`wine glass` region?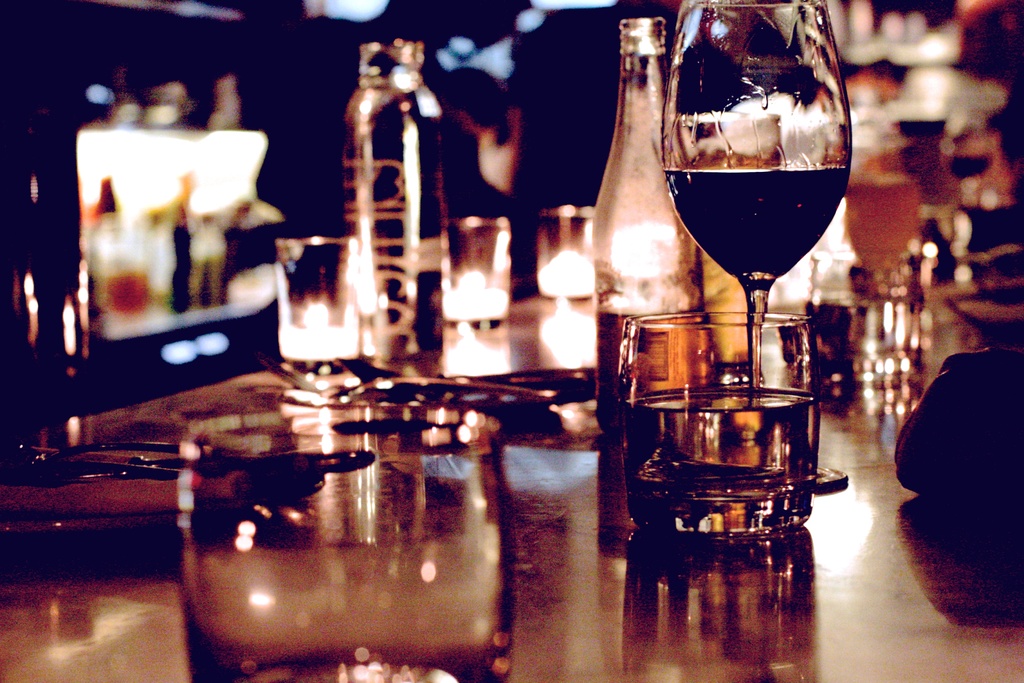
{"left": 660, "top": 0, "right": 856, "bottom": 490}
